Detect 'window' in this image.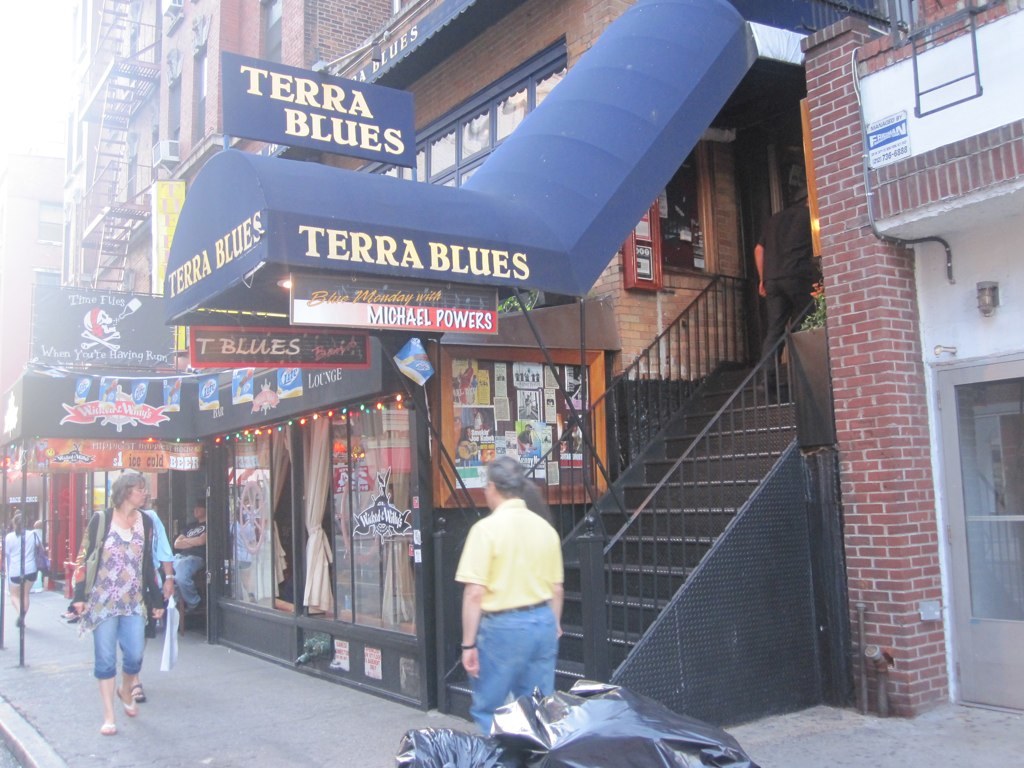
Detection: 157, 63, 184, 173.
